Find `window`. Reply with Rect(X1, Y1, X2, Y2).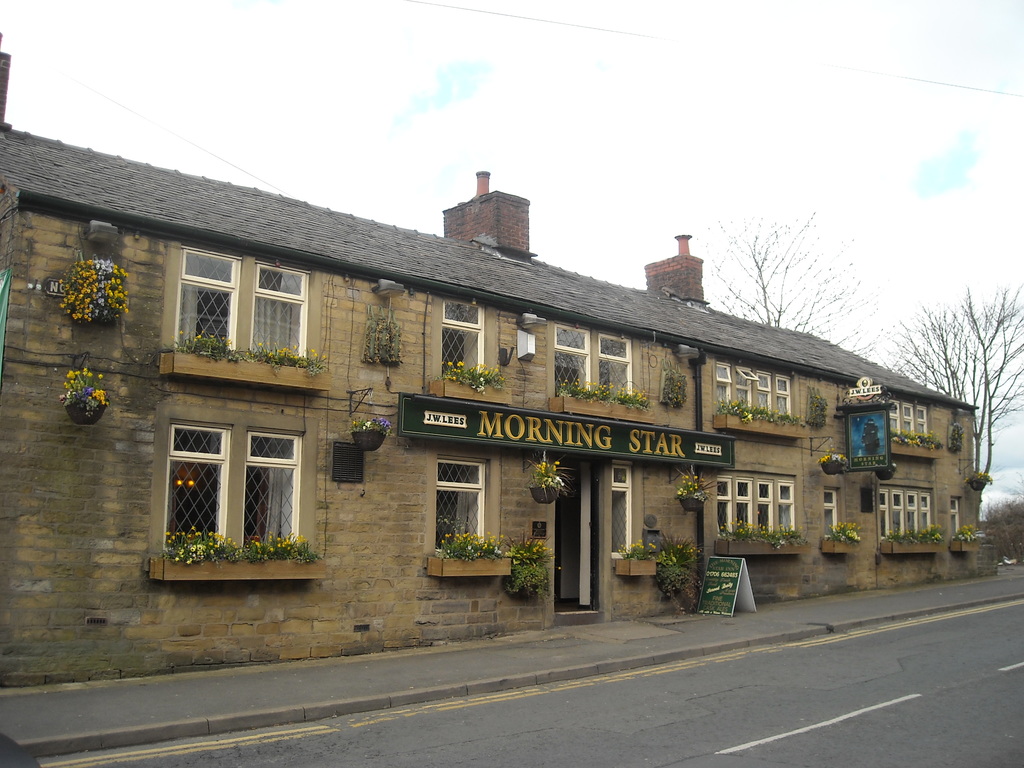
Rect(546, 320, 593, 398).
